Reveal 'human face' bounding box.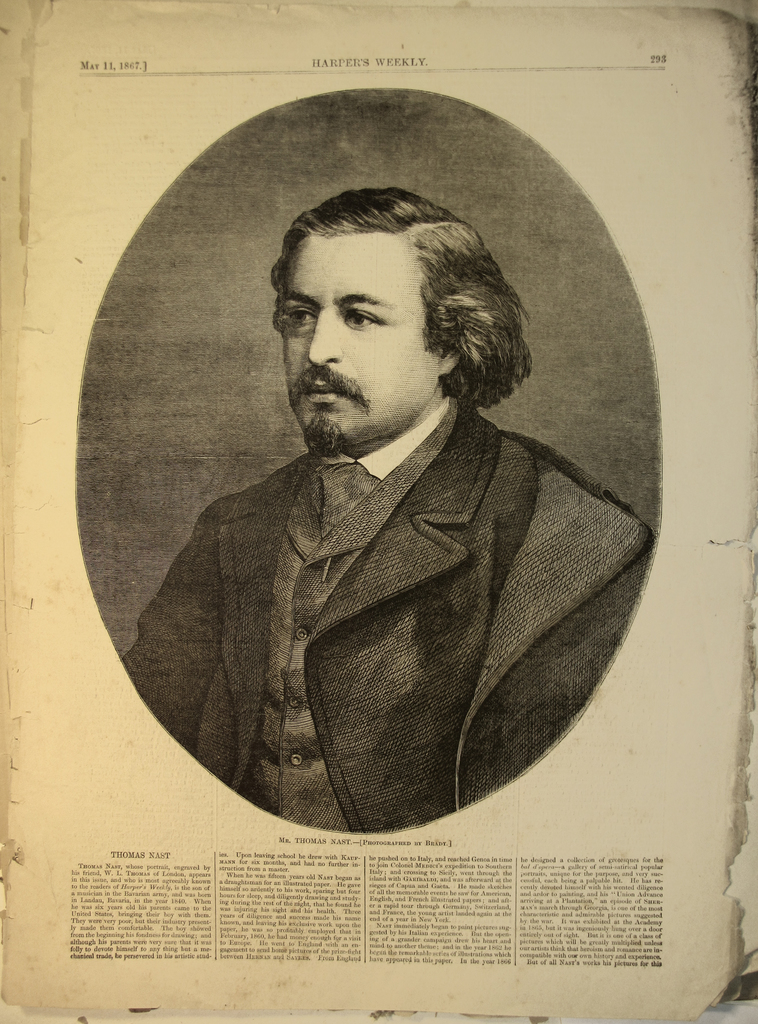
Revealed: [289, 235, 440, 445].
